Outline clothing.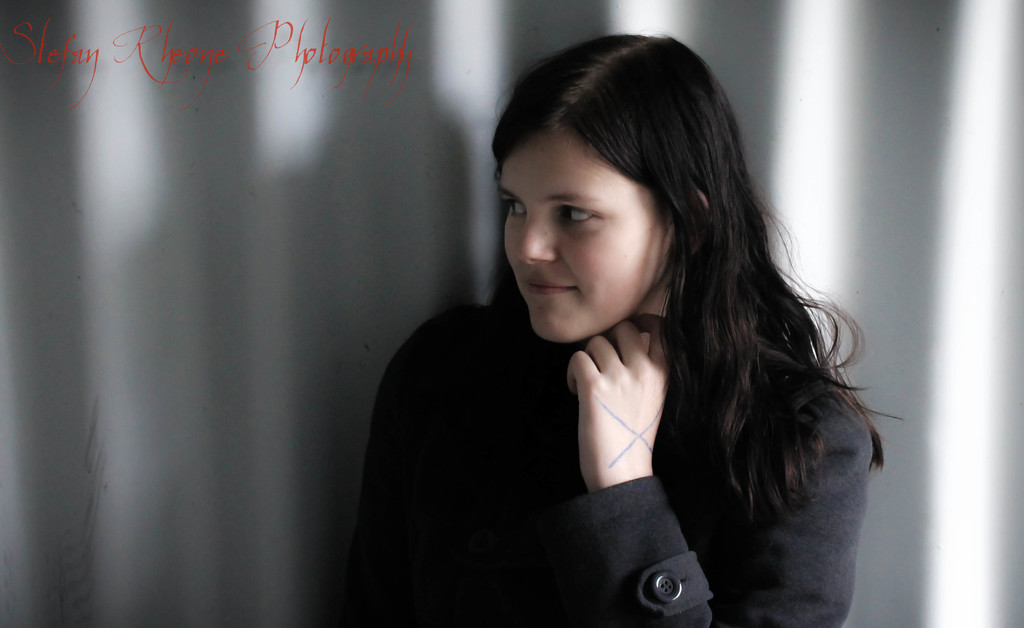
Outline: (323,139,895,619).
